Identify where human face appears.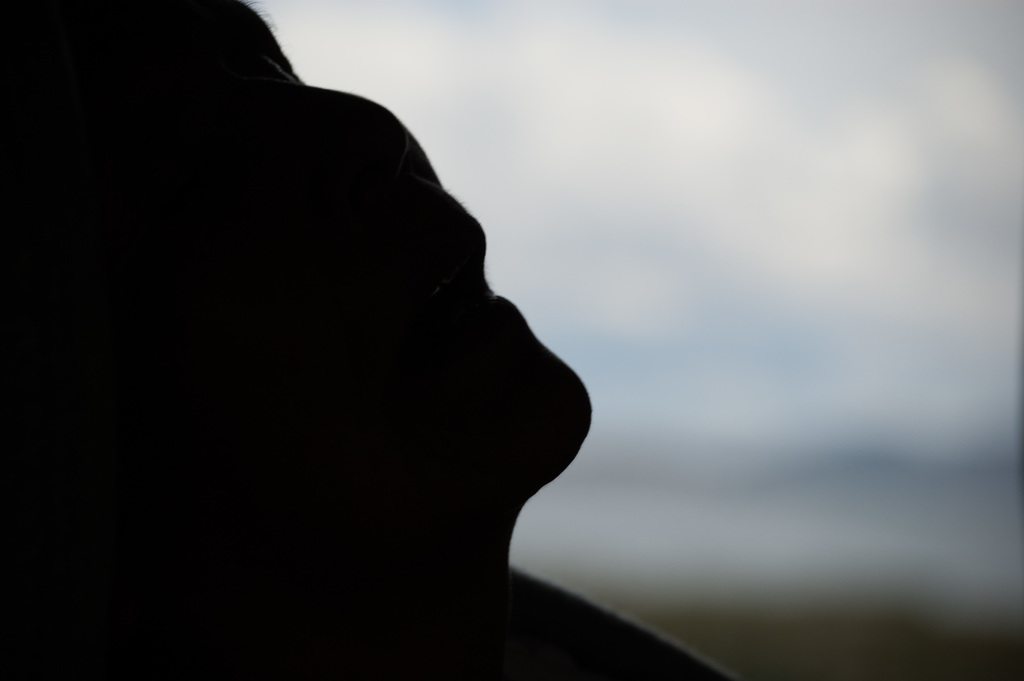
Appears at 0 0 591 510.
